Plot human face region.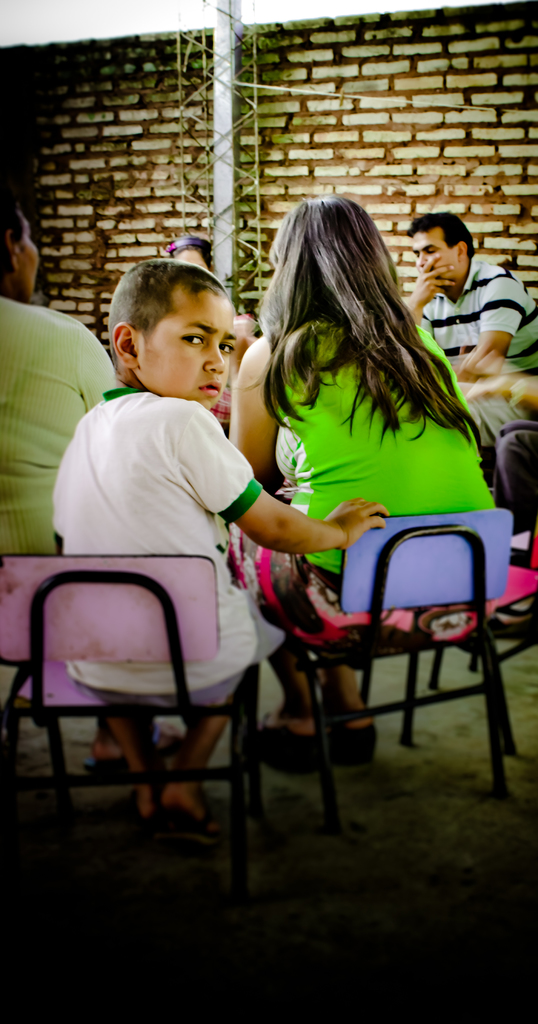
Plotted at bbox=(412, 227, 452, 279).
